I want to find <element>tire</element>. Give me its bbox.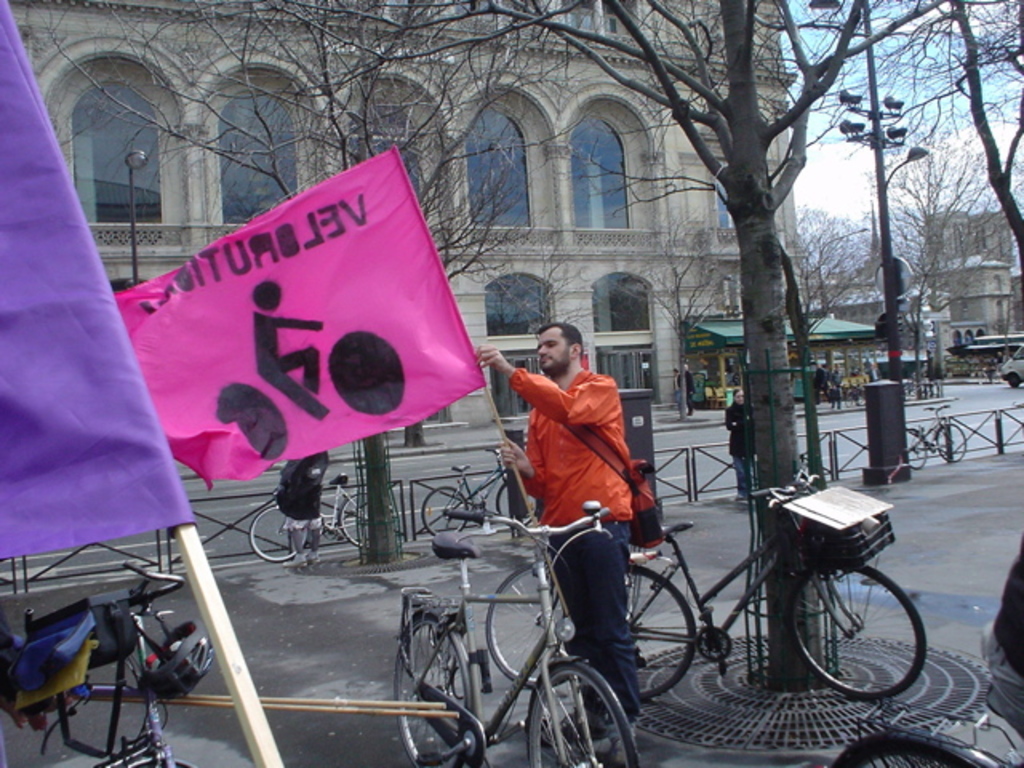
pyautogui.locateOnScreen(790, 565, 928, 706).
